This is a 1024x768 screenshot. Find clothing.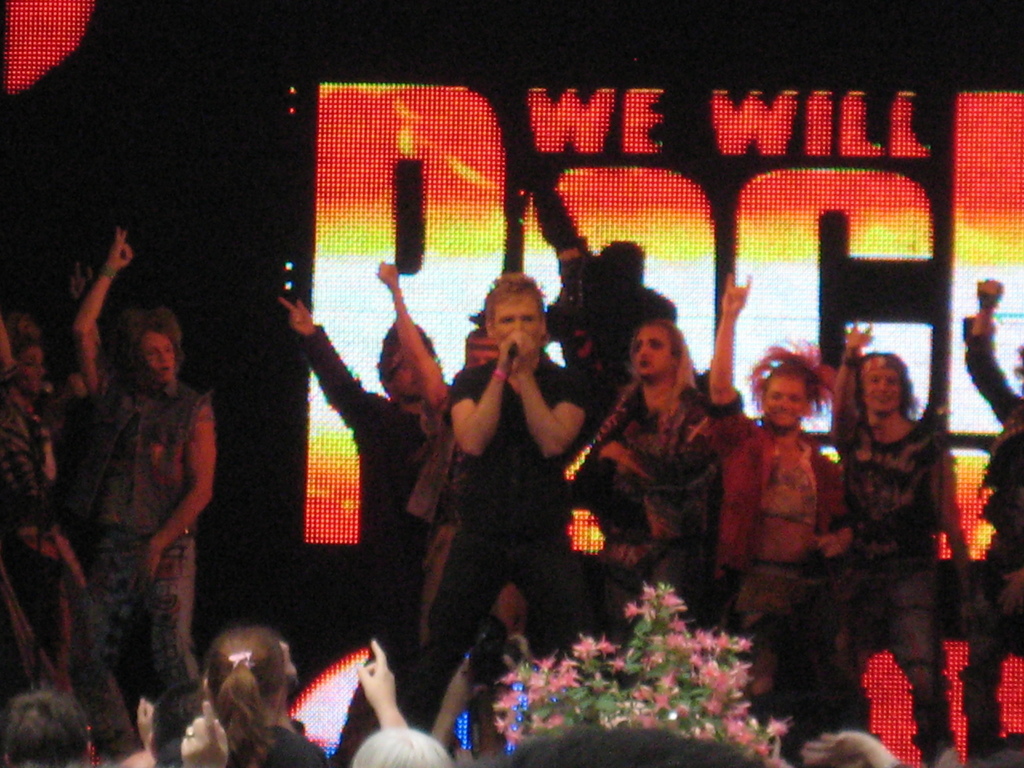
Bounding box: <region>702, 396, 849, 696</region>.
